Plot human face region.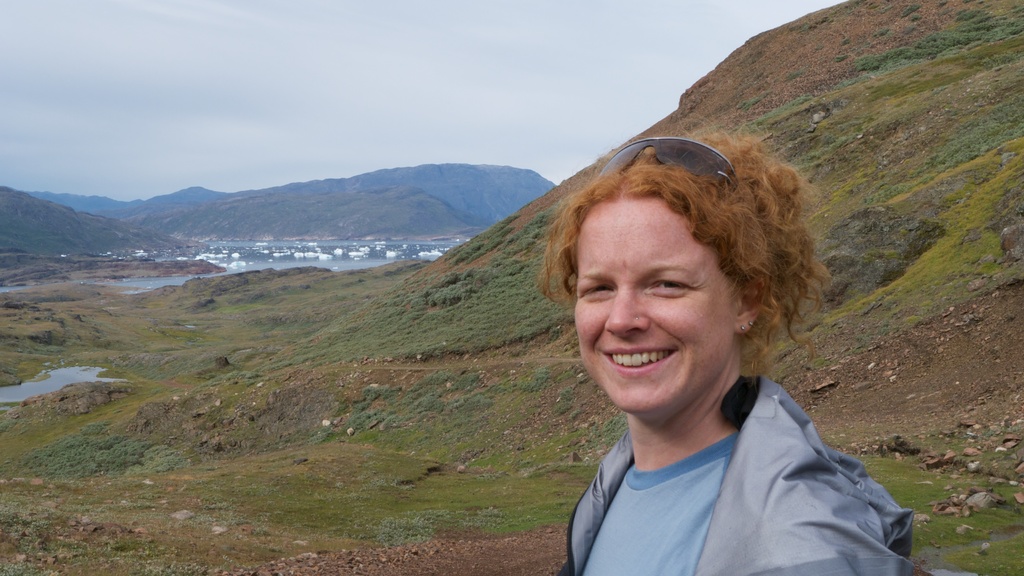
Plotted at detection(575, 199, 731, 415).
